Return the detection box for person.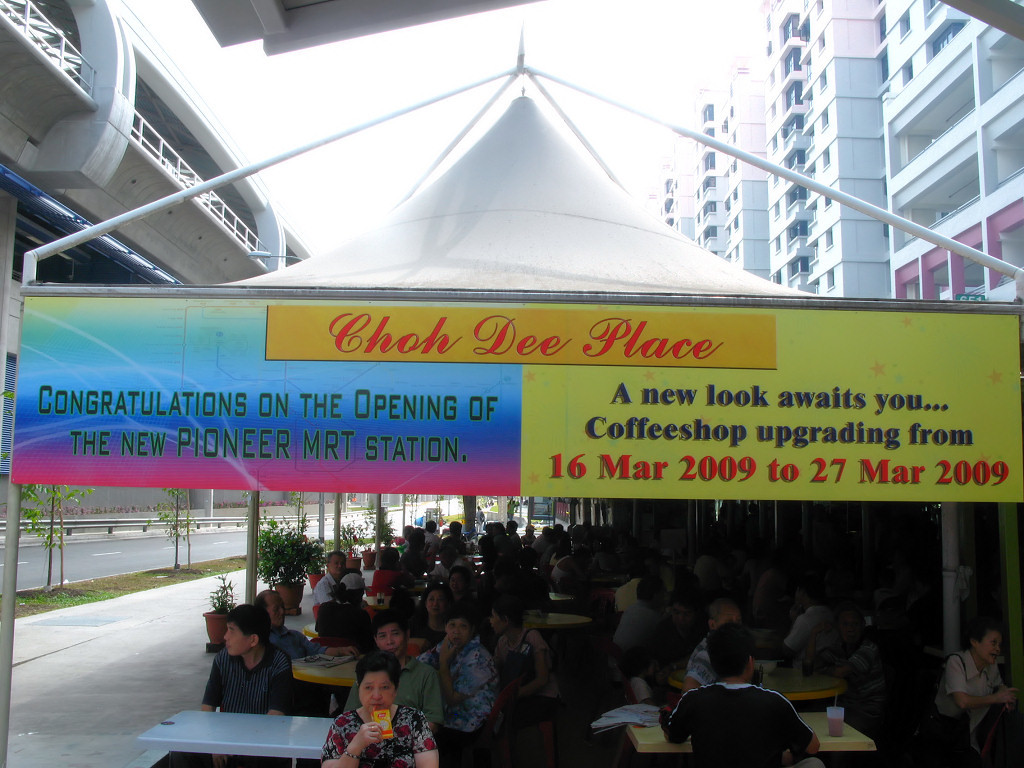
(x1=318, y1=653, x2=438, y2=767).
